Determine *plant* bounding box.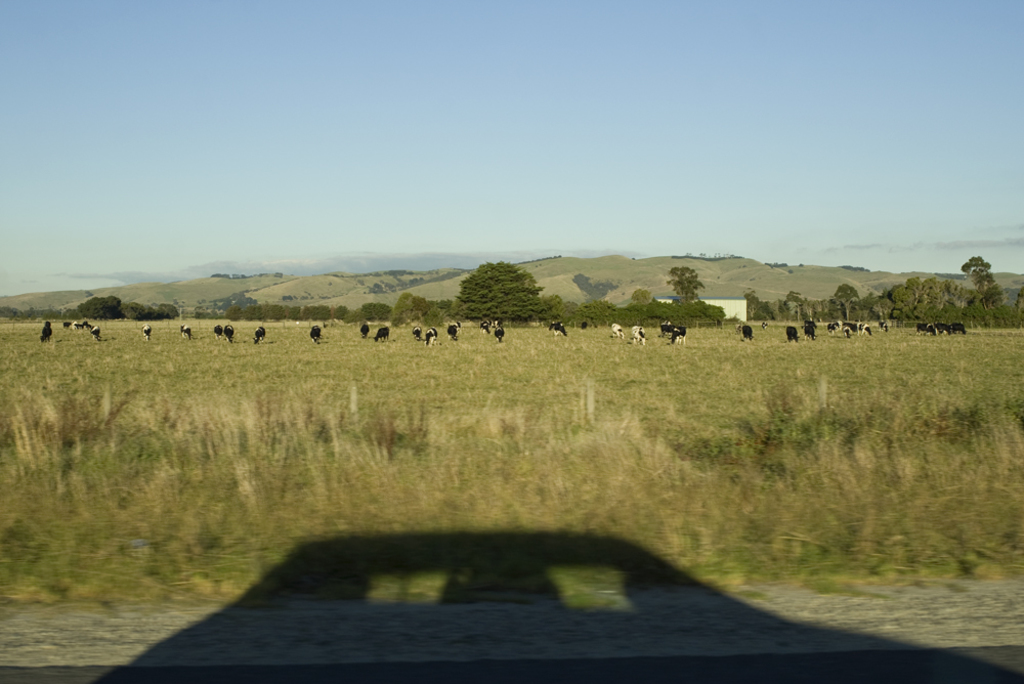
Determined: crop(400, 290, 432, 328).
